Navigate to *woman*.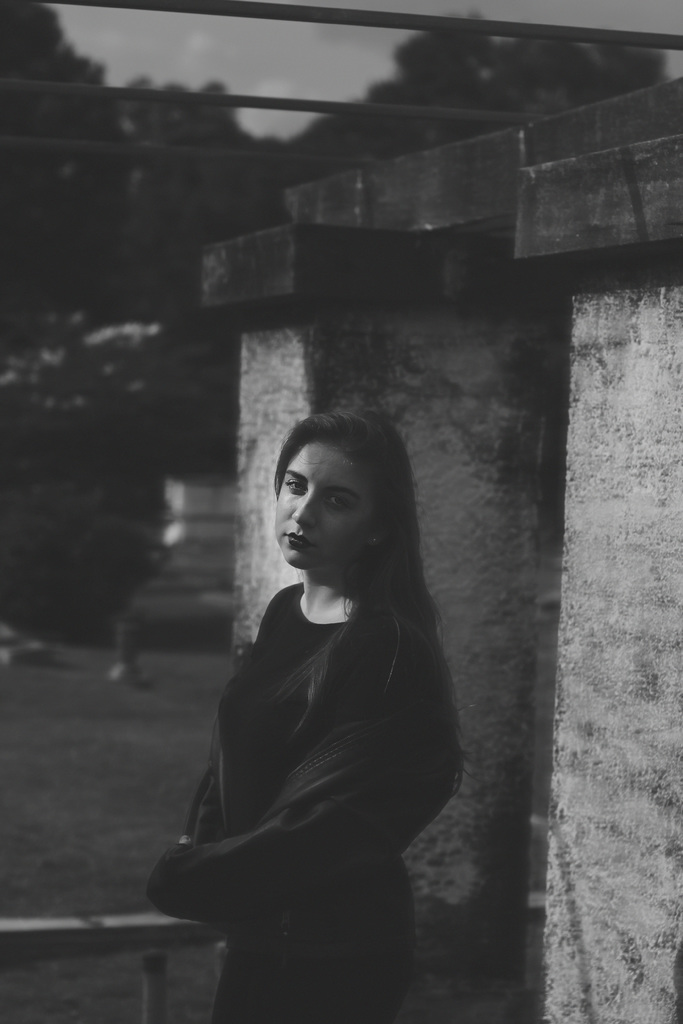
Navigation target: (153, 394, 459, 1005).
